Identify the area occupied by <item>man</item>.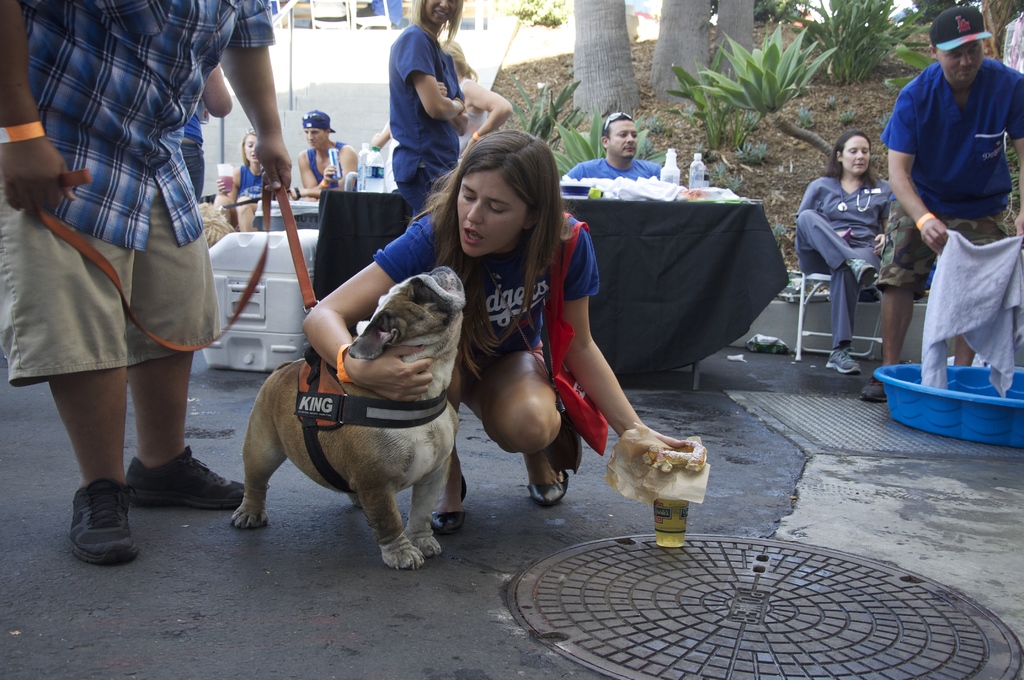
Area: Rect(894, 18, 1021, 366).
